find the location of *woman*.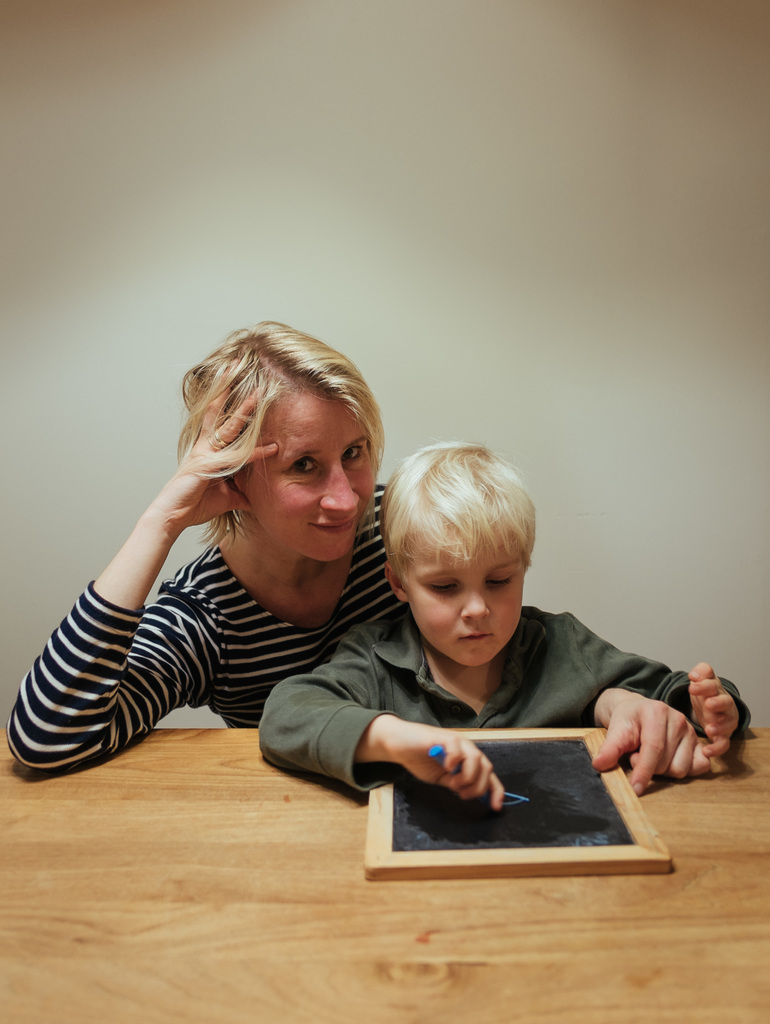
Location: crop(1, 324, 755, 779).
